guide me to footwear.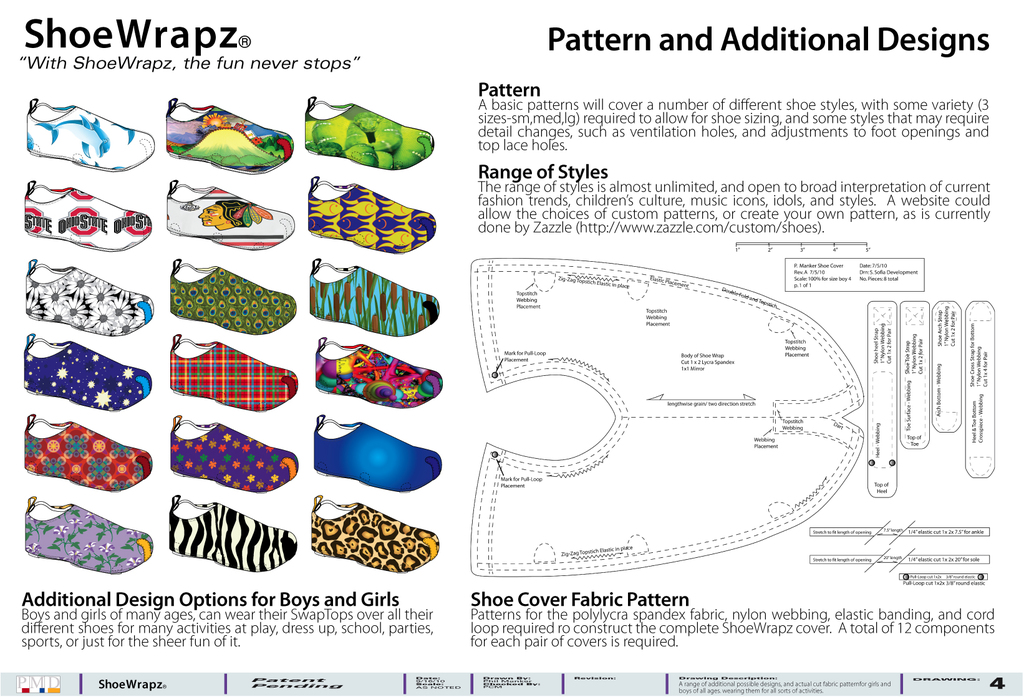
Guidance: pyautogui.locateOnScreen(166, 335, 298, 410).
